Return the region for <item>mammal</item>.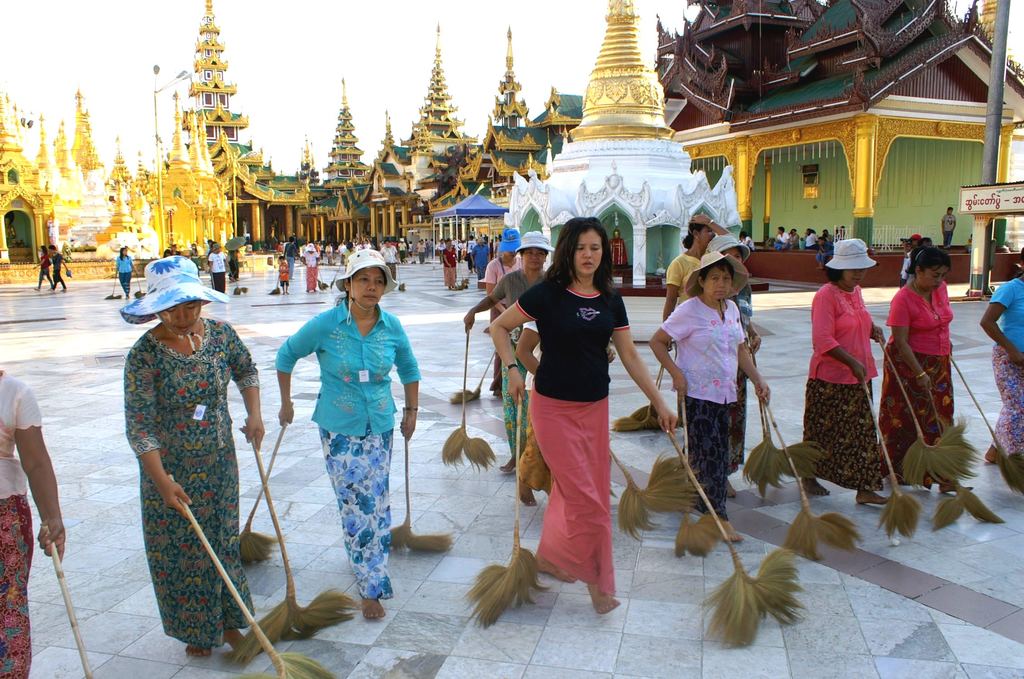
{"left": 815, "top": 234, "right": 836, "bottom": 268}.
